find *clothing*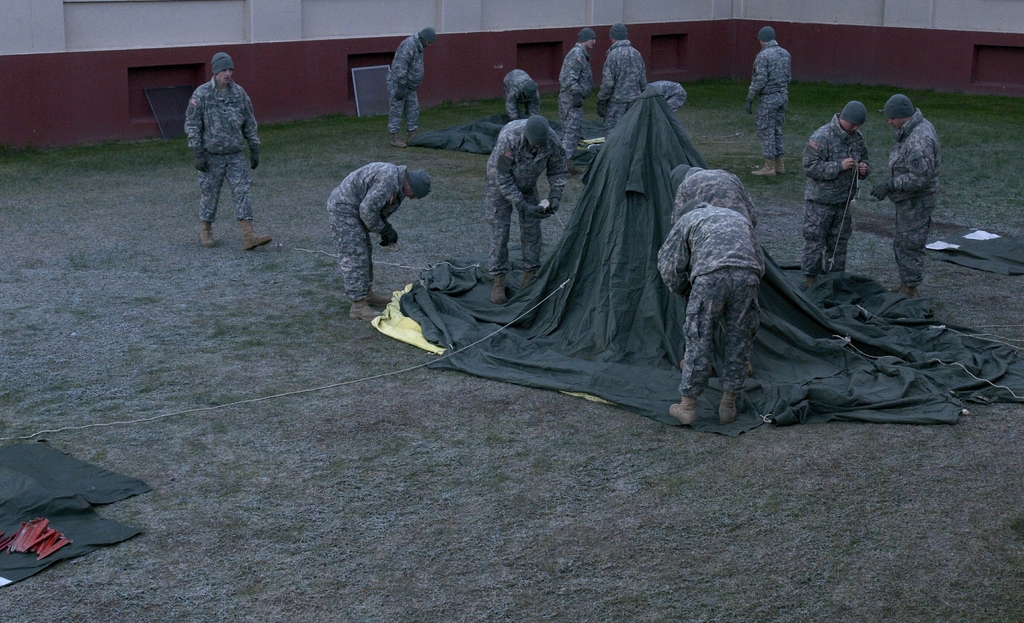
detection(483, 122, 570, 274)
